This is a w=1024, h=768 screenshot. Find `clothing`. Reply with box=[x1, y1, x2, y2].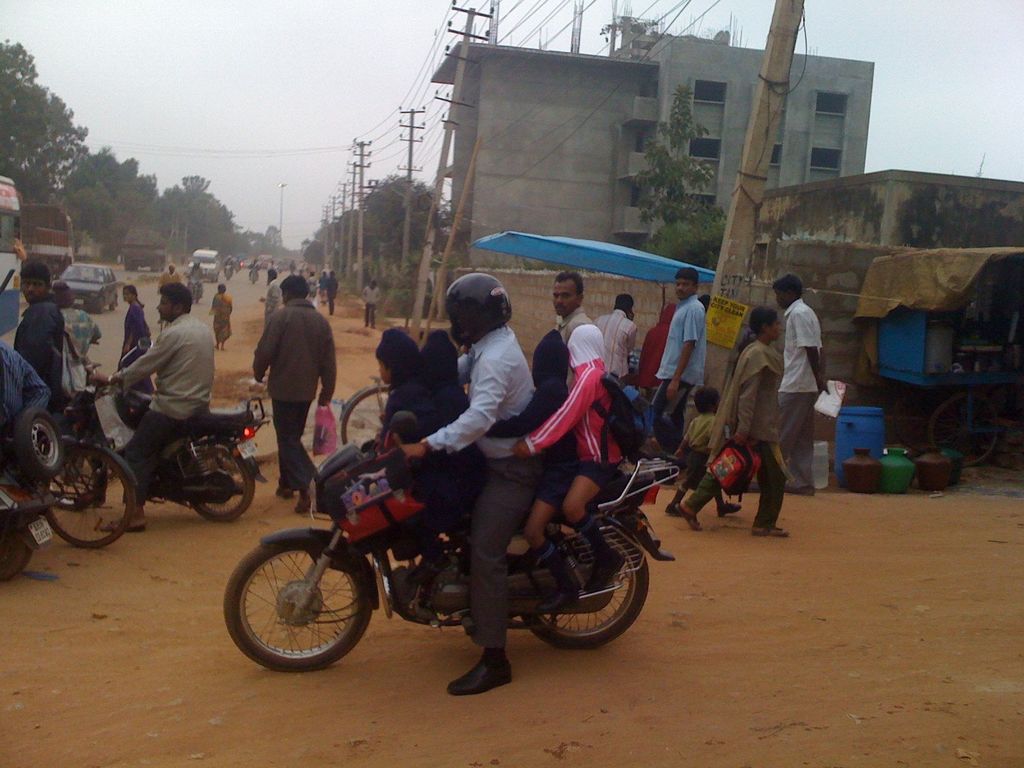
box=[56, 301, 109, 490].
